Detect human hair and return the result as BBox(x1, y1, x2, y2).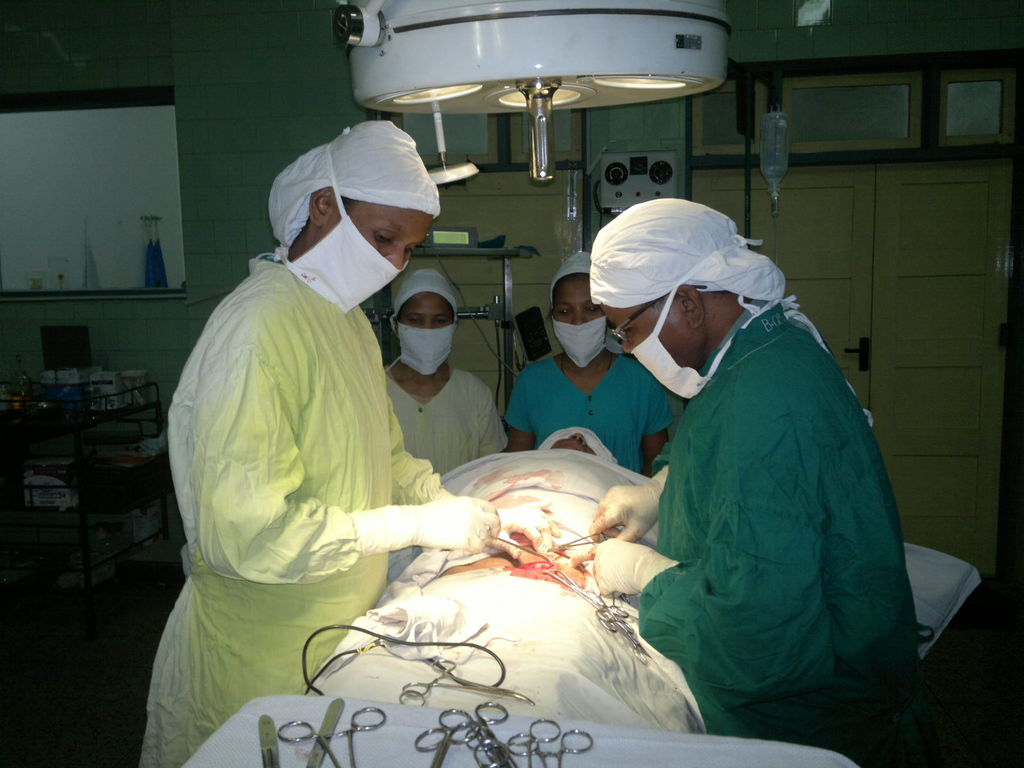
BBox(339, 195, 357, 217).
